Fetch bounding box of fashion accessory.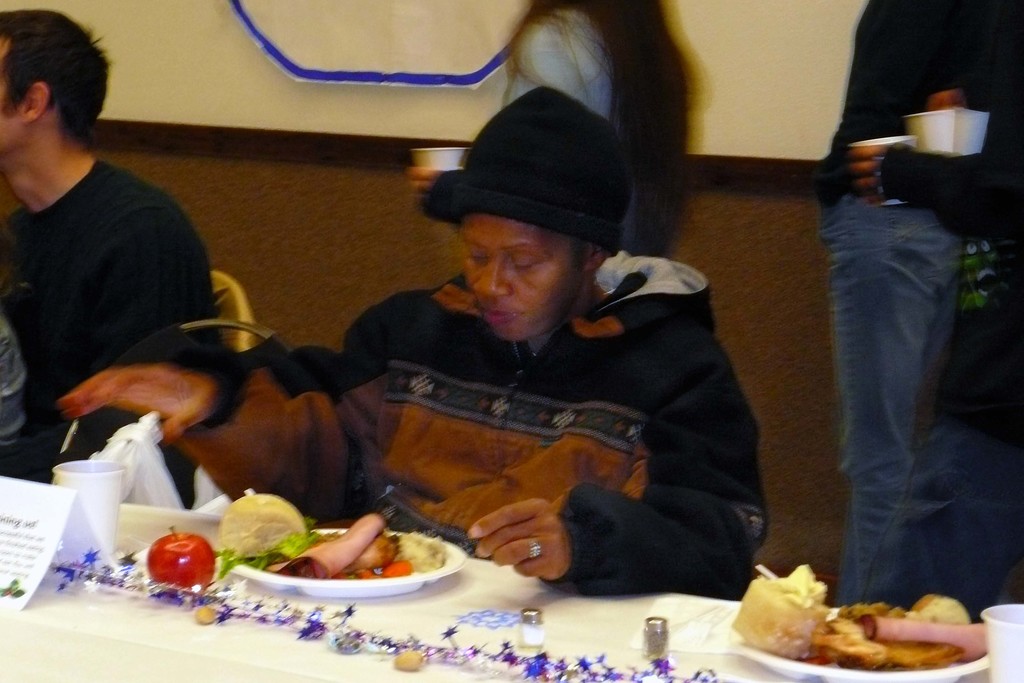
Bbox: box=[527, 533, 543, 559].
